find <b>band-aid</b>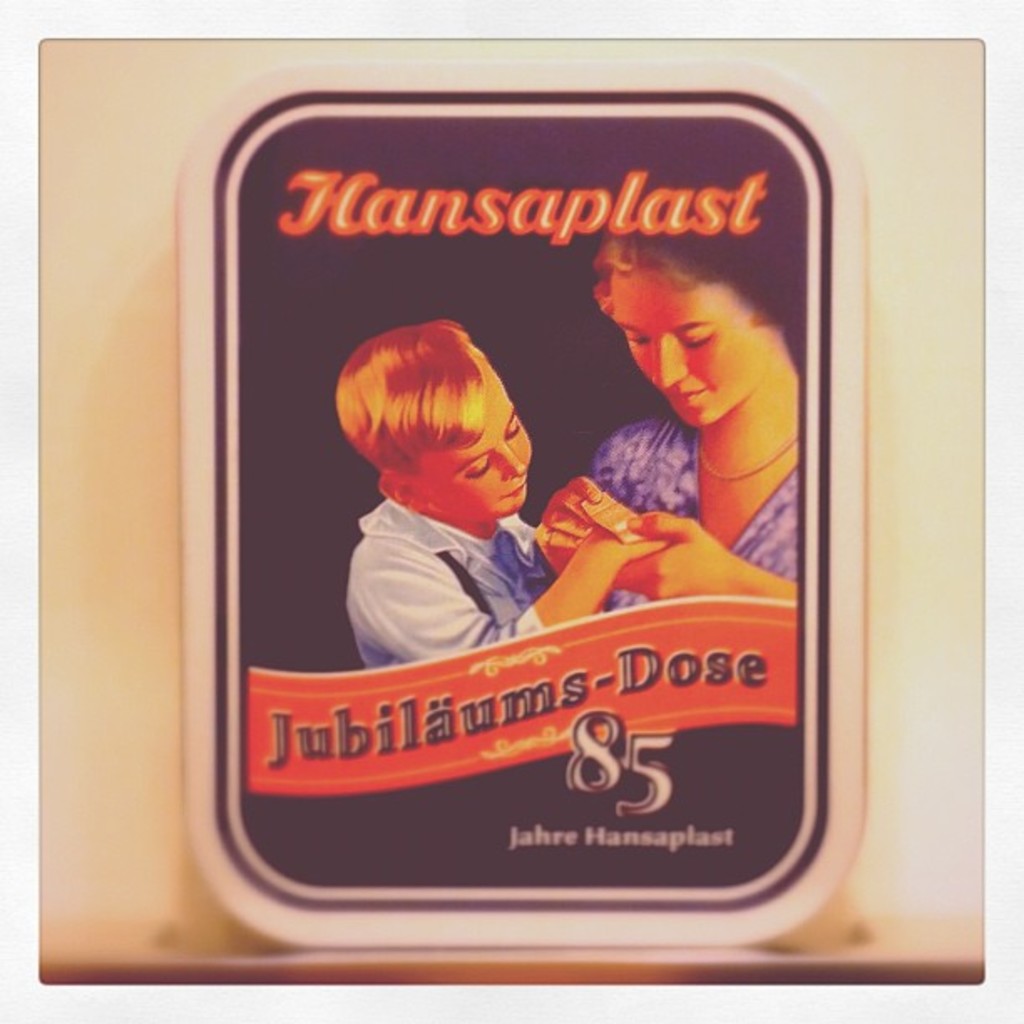
574 492 648 549
